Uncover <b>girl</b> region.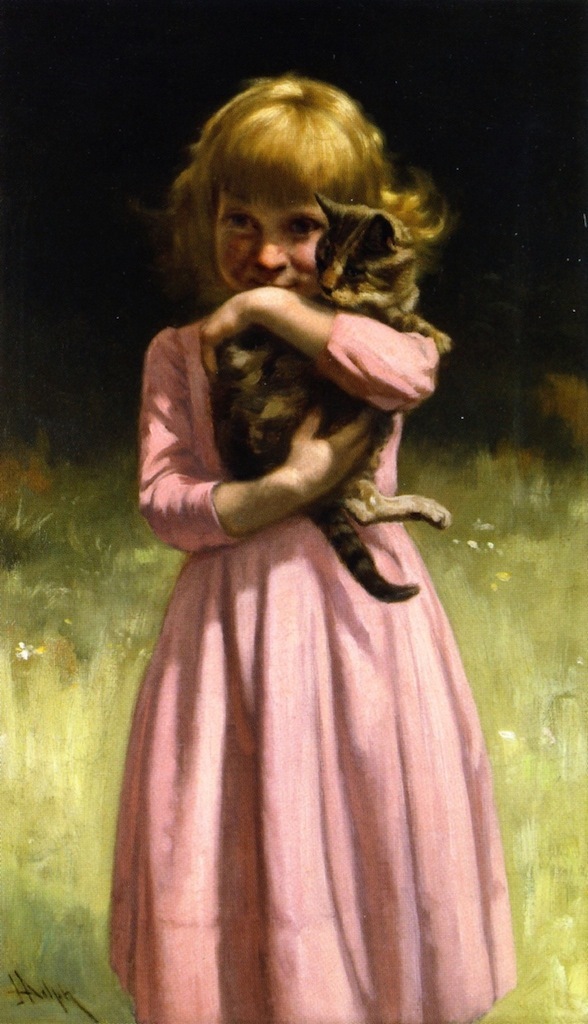
Uncovered: (x1=96, y1=69, x2=526, y2=1023).
